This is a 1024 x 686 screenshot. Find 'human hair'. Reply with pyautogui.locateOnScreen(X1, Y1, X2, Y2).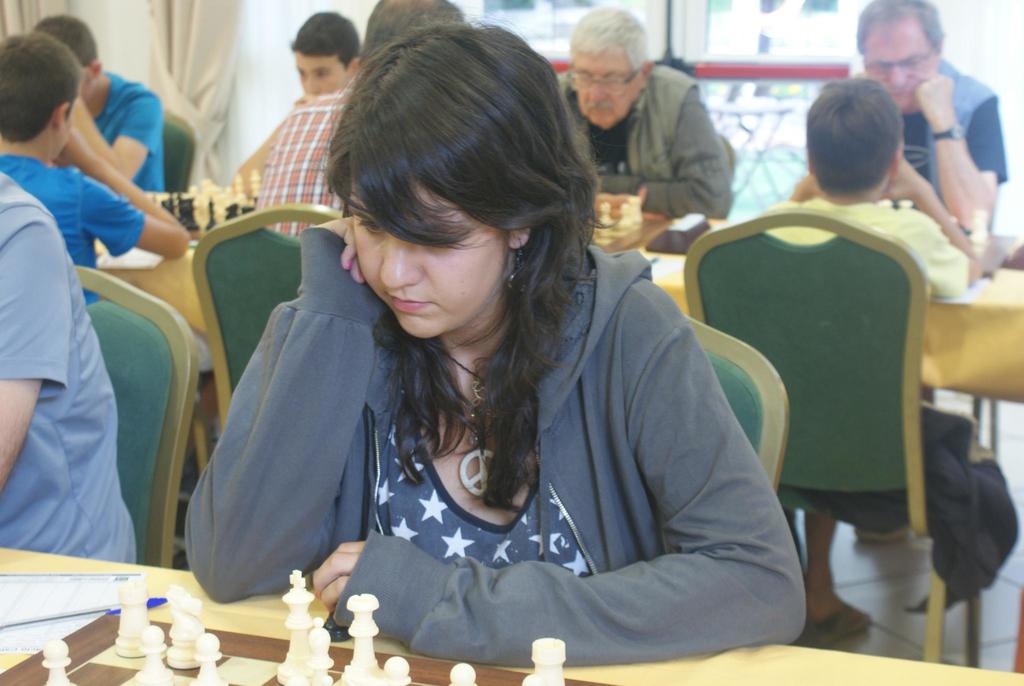
pyautogui.locateOnScreen(31, 13, 99, 72).
